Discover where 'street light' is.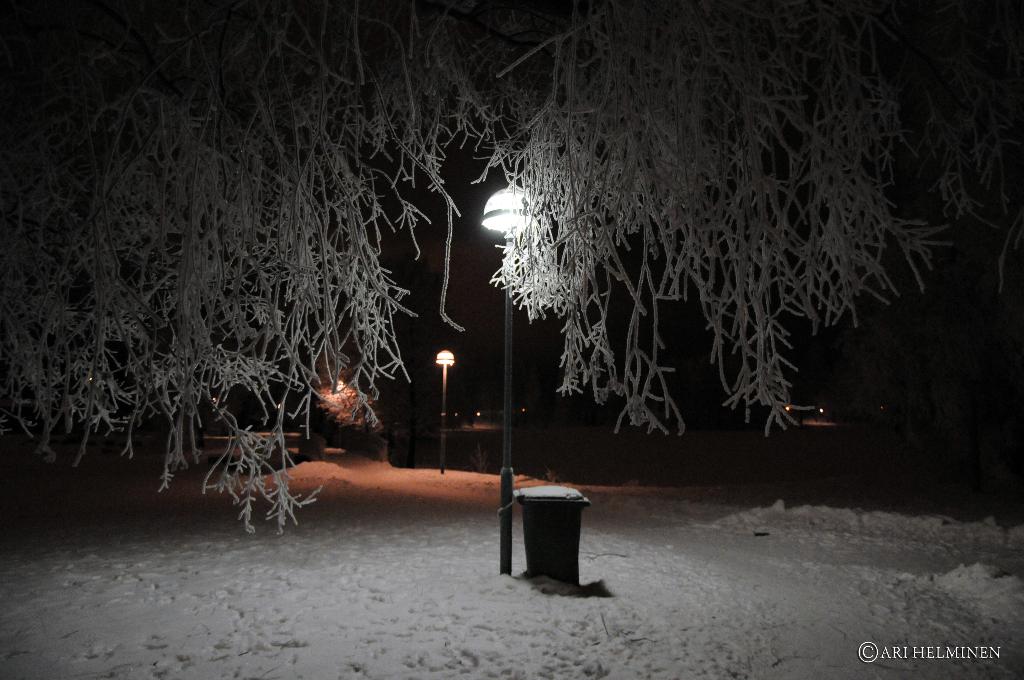
Discovered at x1=428, y1=340, x2=465, y2=469.
